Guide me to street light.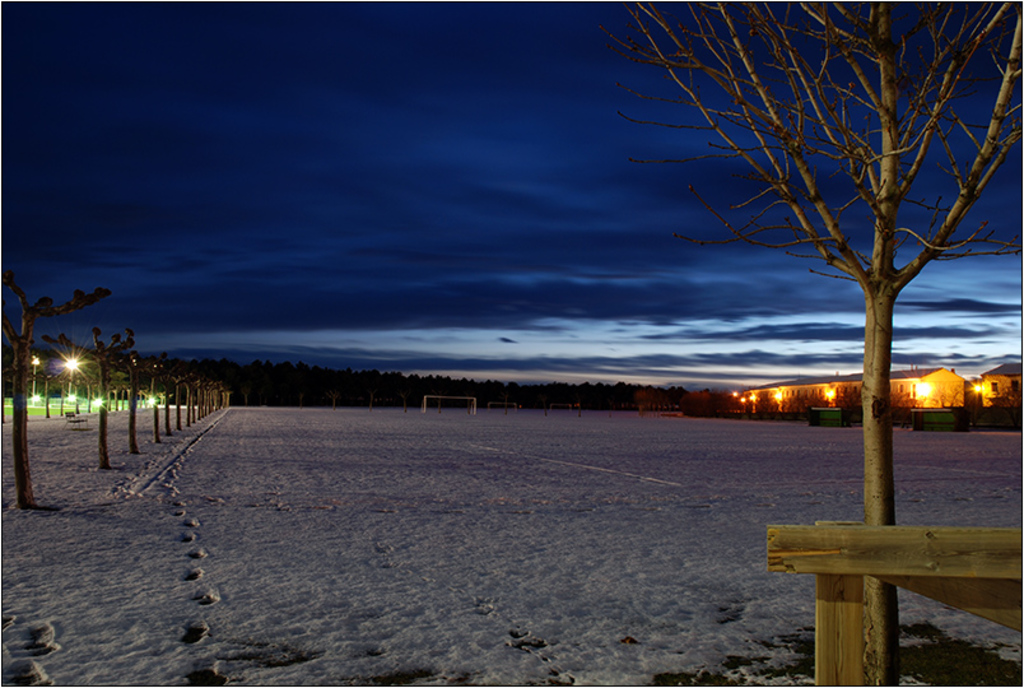
Guidance: <region>31, 355, 39, 399</region>.
